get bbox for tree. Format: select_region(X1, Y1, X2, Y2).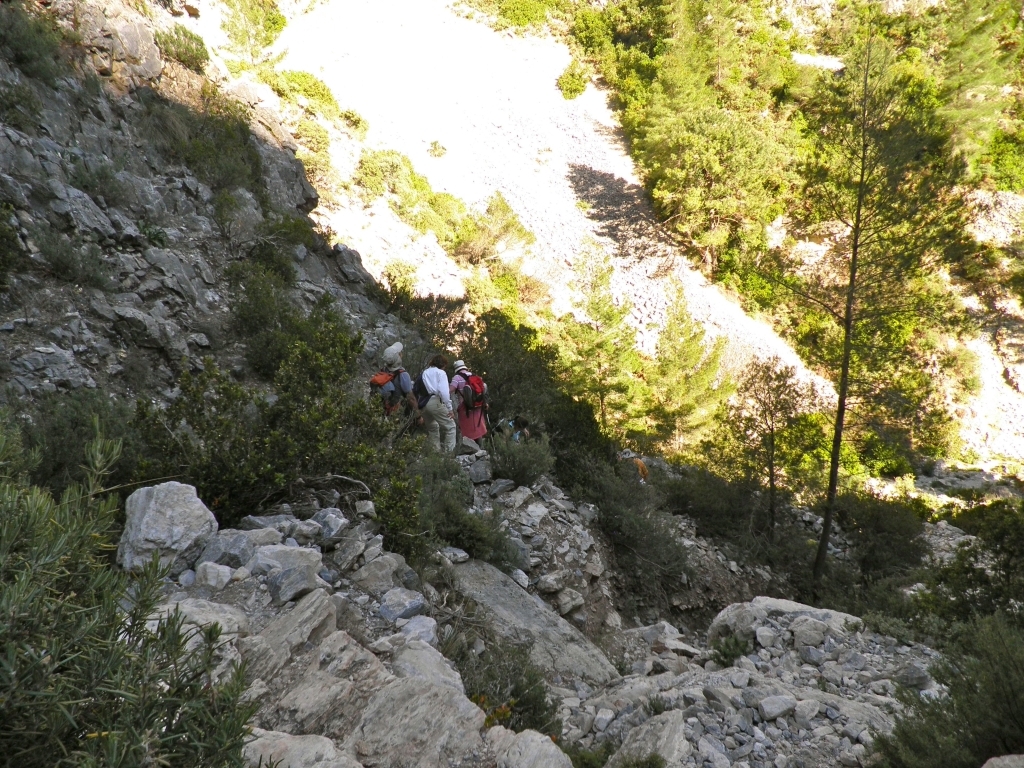
select_region(738, 22, 995, 586).
